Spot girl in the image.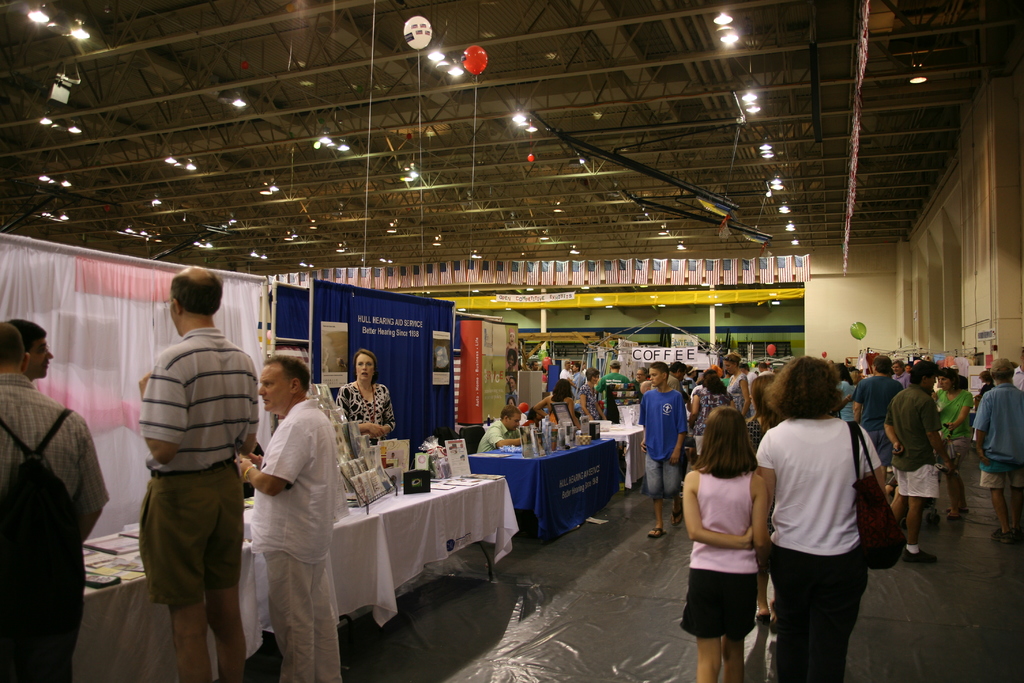
girl found at <region>932, 370, 973, 518</region>.
